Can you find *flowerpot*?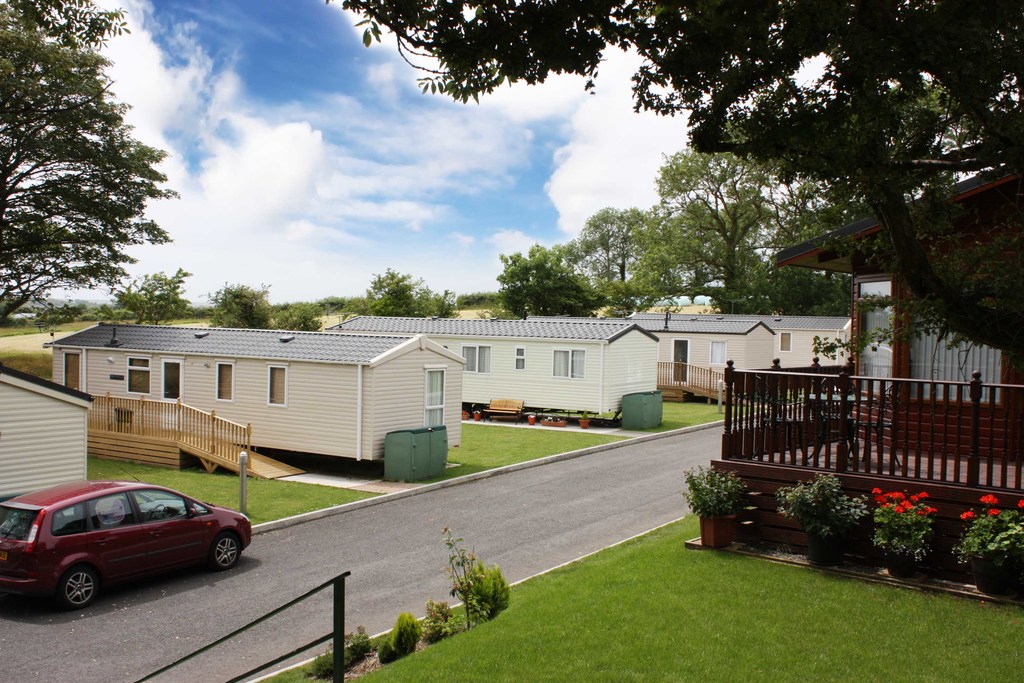
Yes, bounding box: left=577, top=417, right=590, bottom=434.
